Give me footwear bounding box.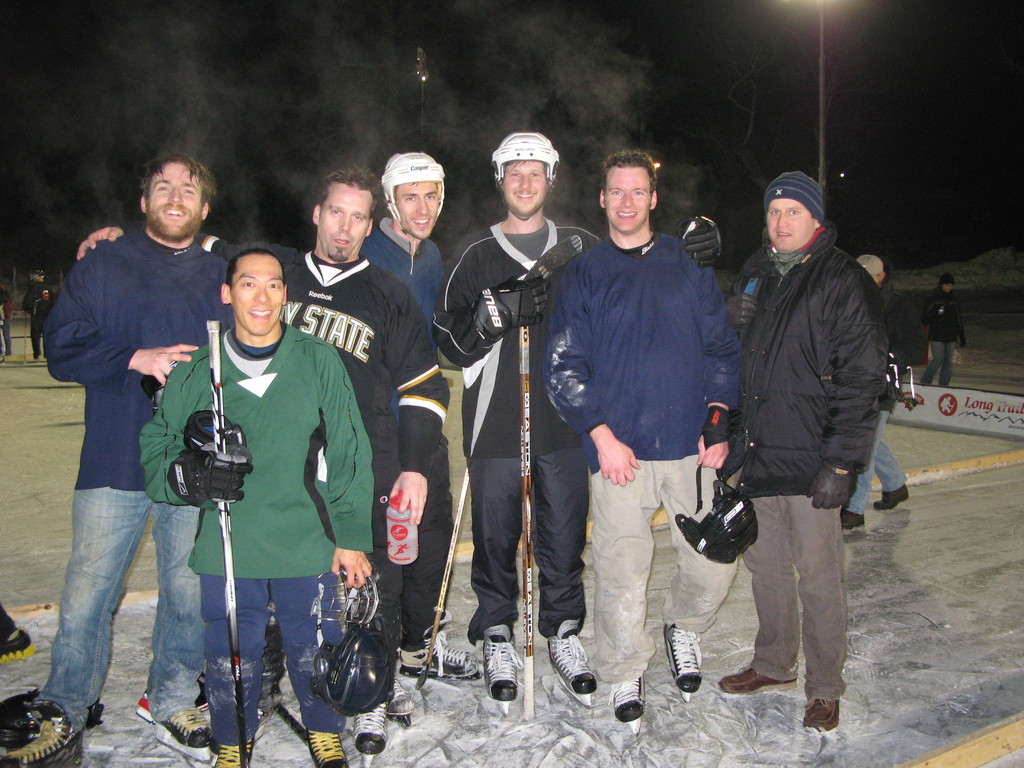
[718, 664, 800, 696].
